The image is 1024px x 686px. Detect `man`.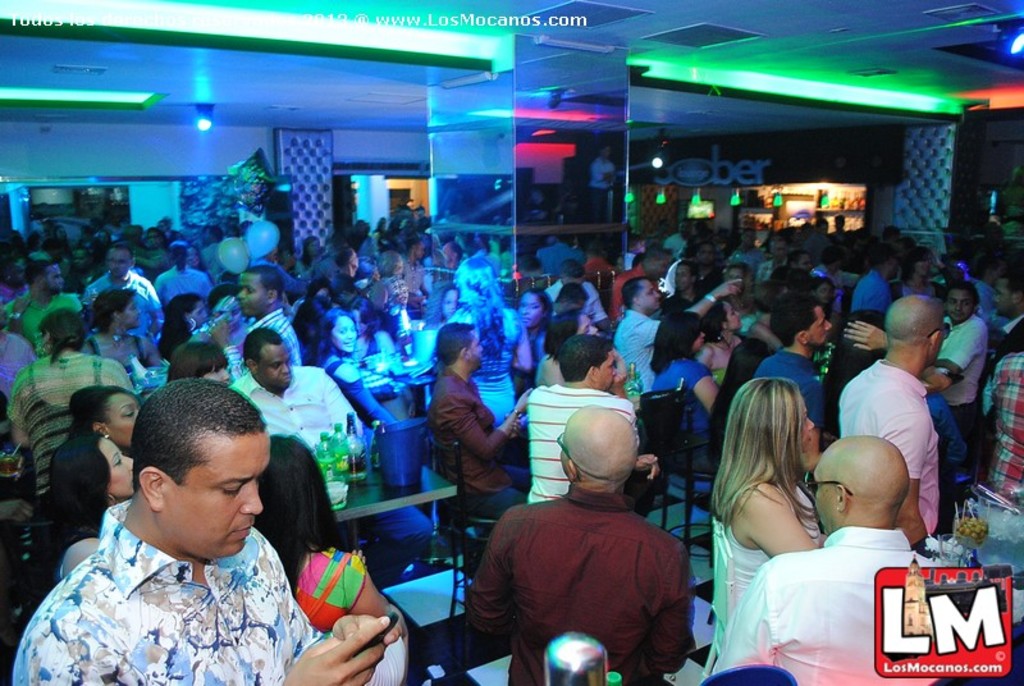
Detection: 754:291:833:475.
